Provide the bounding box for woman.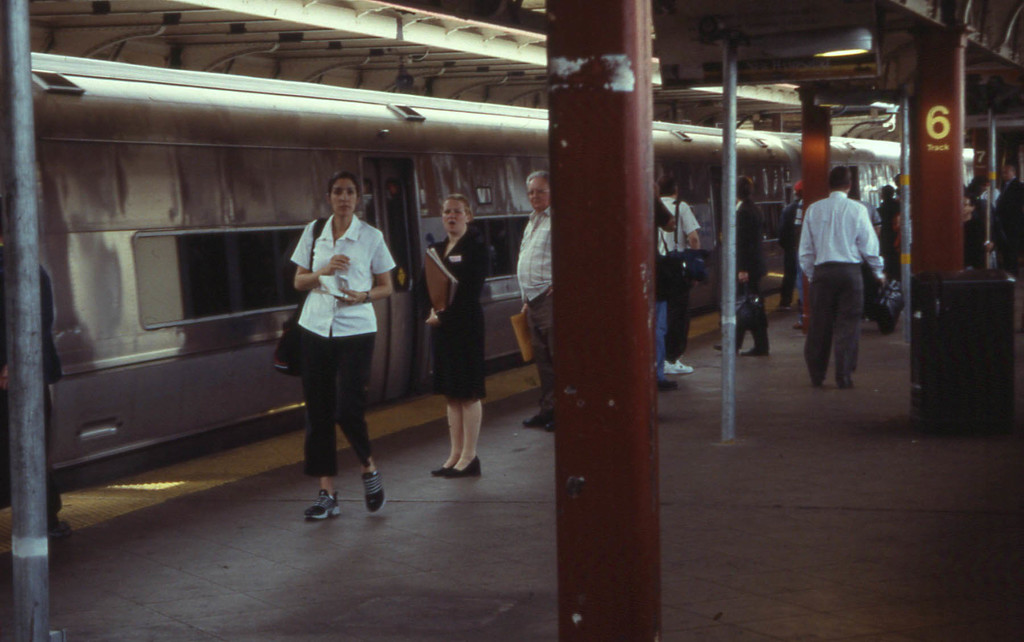
x1=294 y1=169 x2=396 y2=522.
